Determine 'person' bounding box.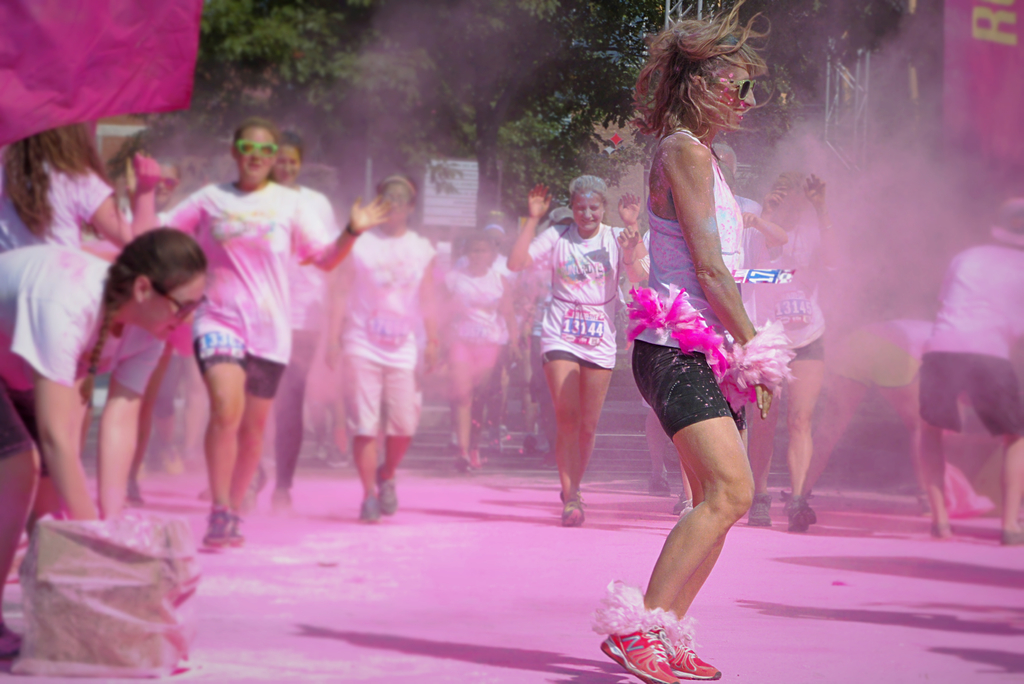
Determined: left=916, top=196, right=1023, bottom=545.
